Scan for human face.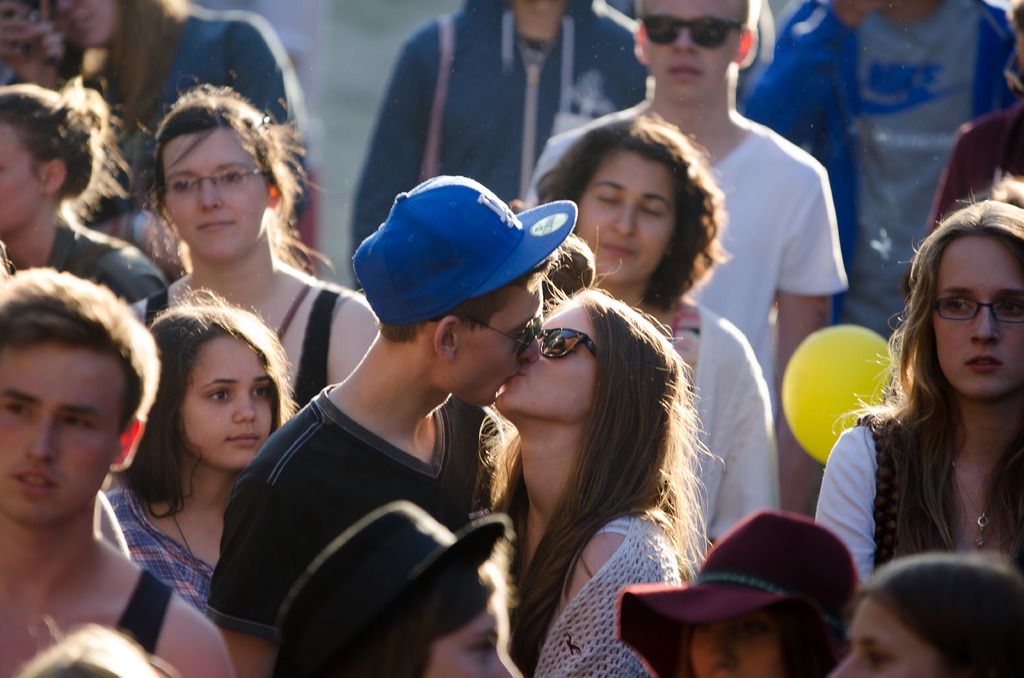
Scan result: {"x1": 0, "y1": 351, "x2": 120, "y2": 519}.
